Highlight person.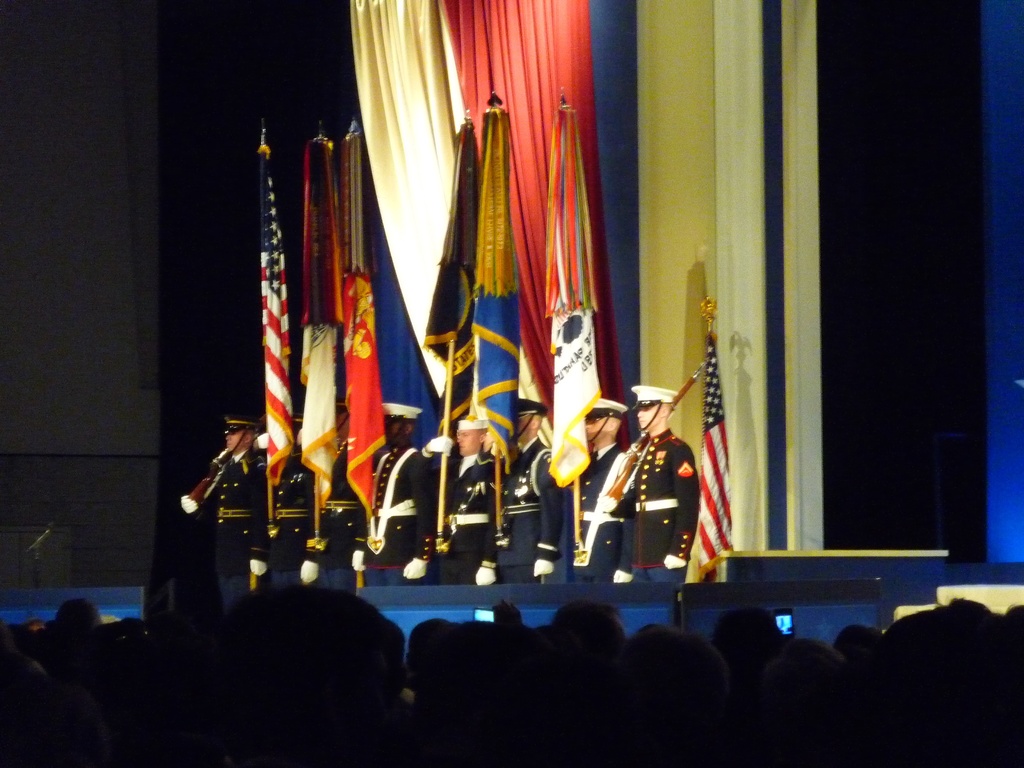
Highlighted region: bbox=[559, 401, 639, 582].
